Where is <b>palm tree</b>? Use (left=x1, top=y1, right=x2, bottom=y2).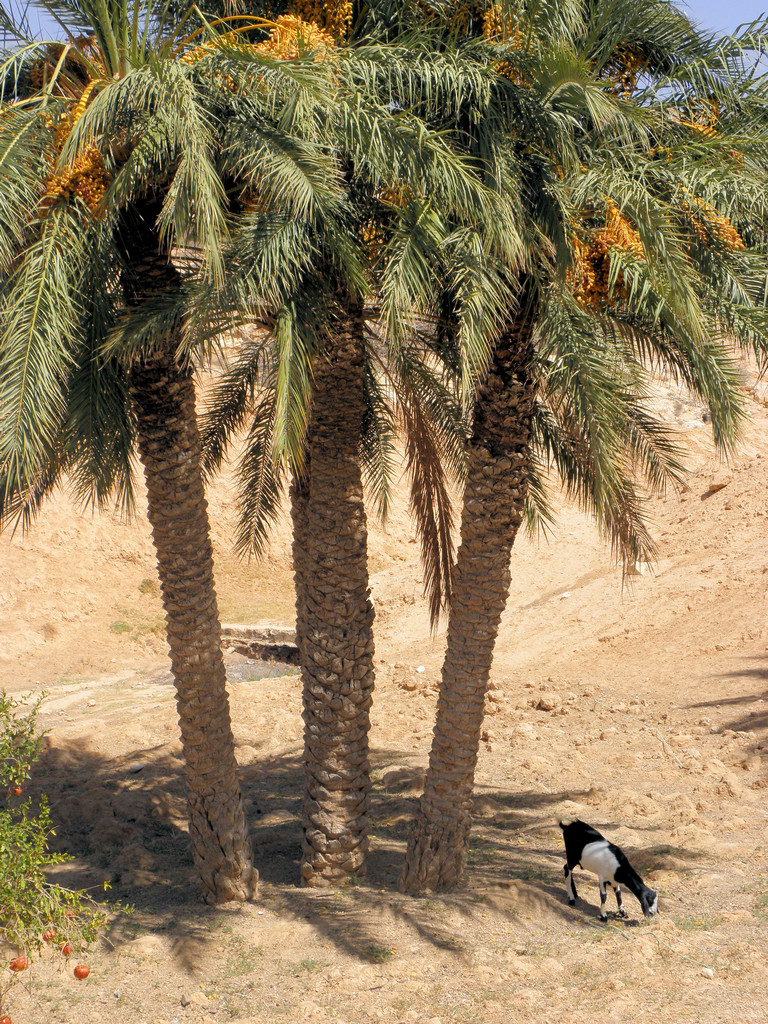
(left=6, top=78, right=252, bottom=982).
